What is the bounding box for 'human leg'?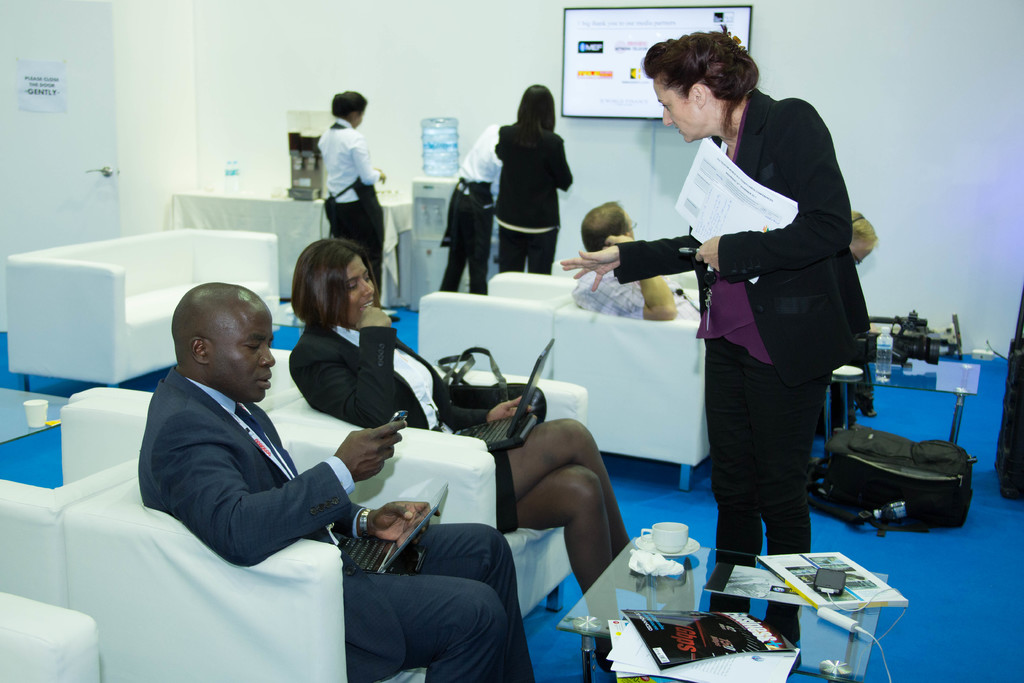
detection(508, 464, 618, 679).
